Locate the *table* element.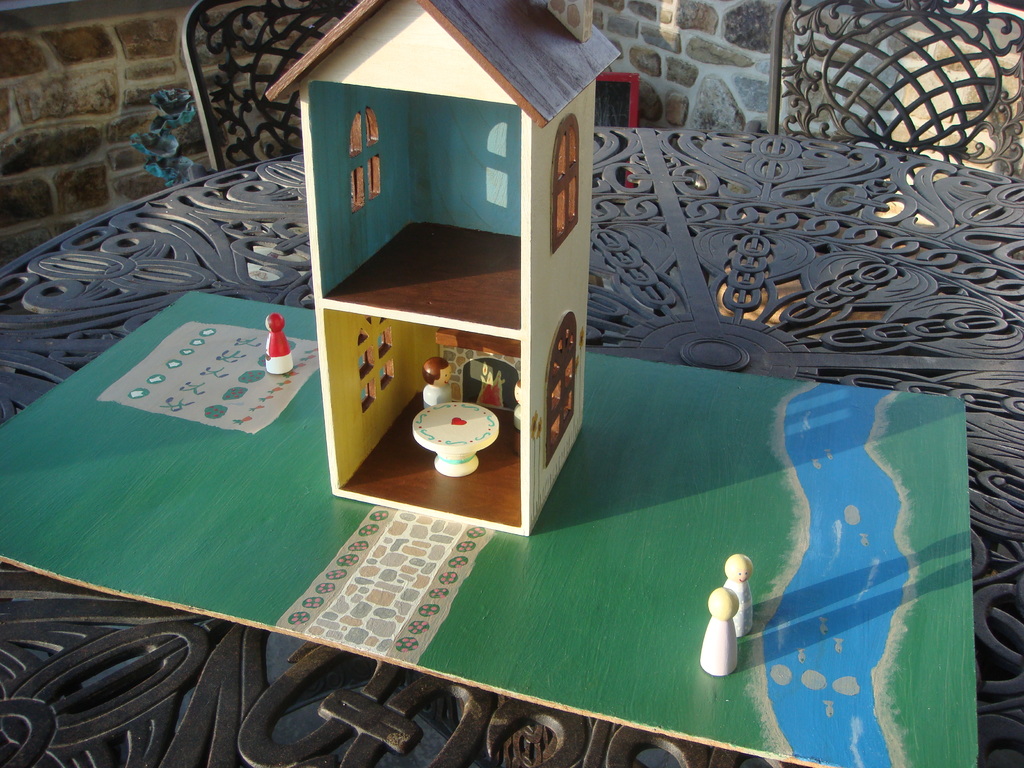
Element bbox: 0/122/1023/767.
